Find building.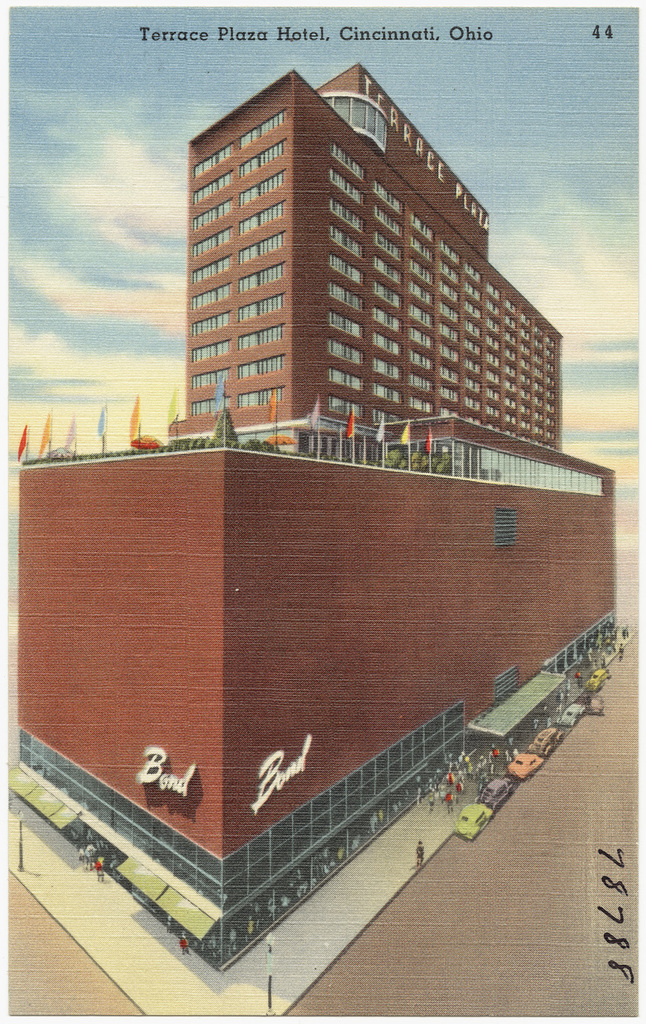
[0,60,619,967].
